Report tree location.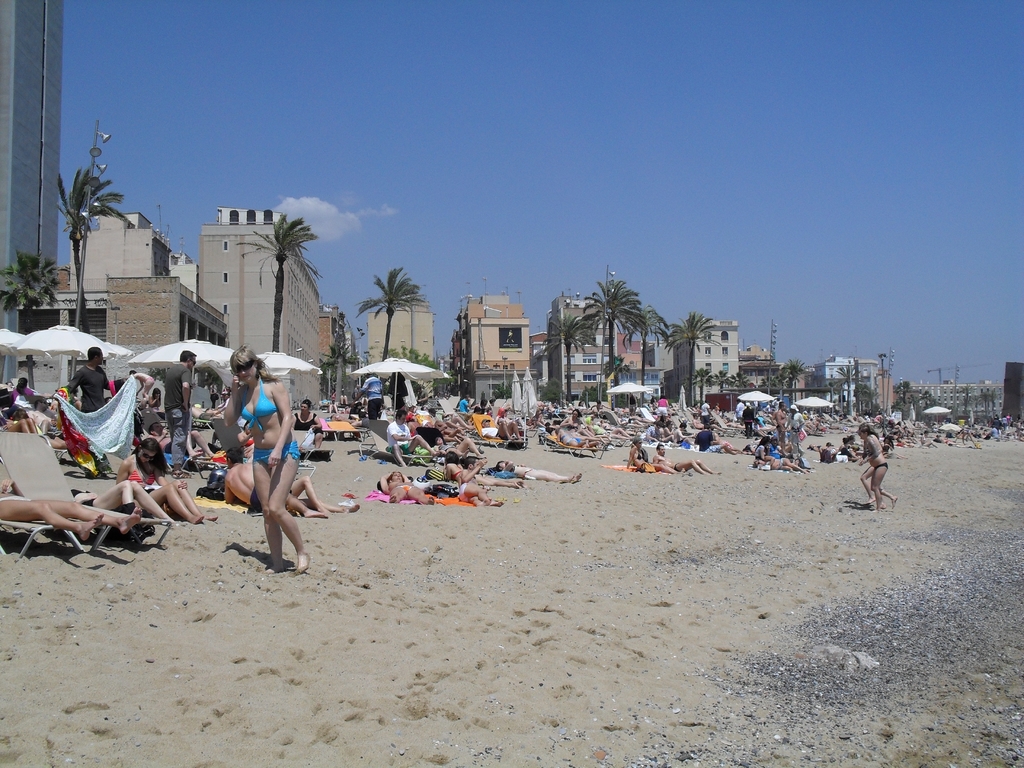
Report: x1=52 y1=170 x2=125 y2=340.
